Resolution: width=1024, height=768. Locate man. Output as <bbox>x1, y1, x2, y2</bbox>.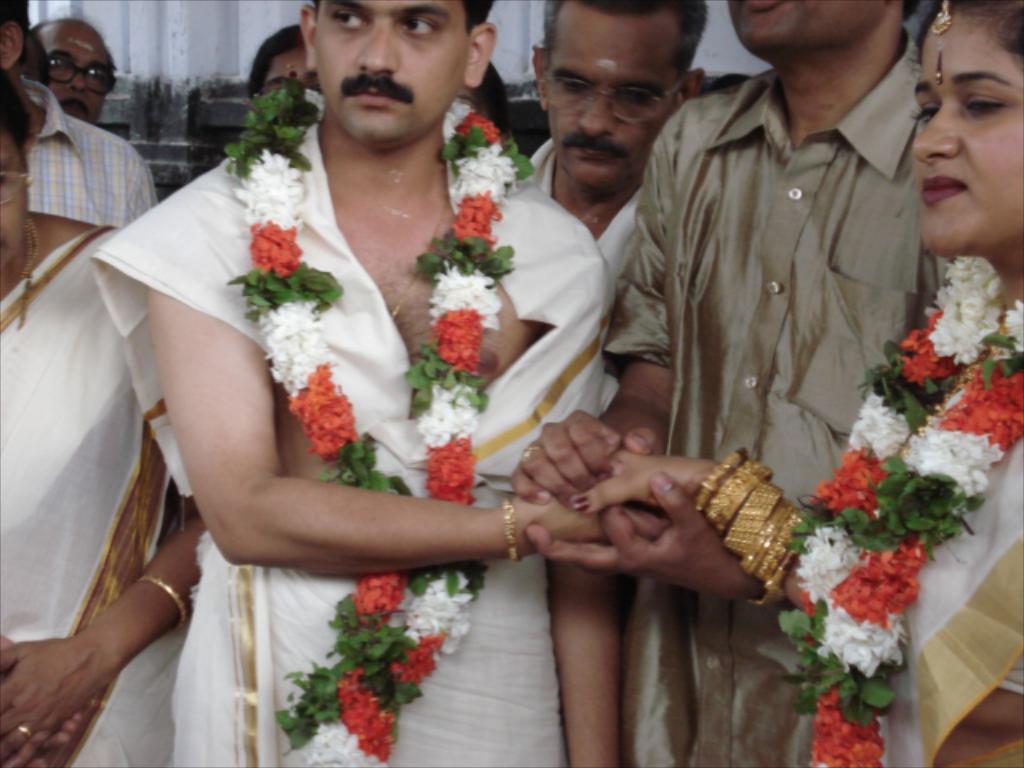
<bbox>86, 0, 613, 766</bbox>.
